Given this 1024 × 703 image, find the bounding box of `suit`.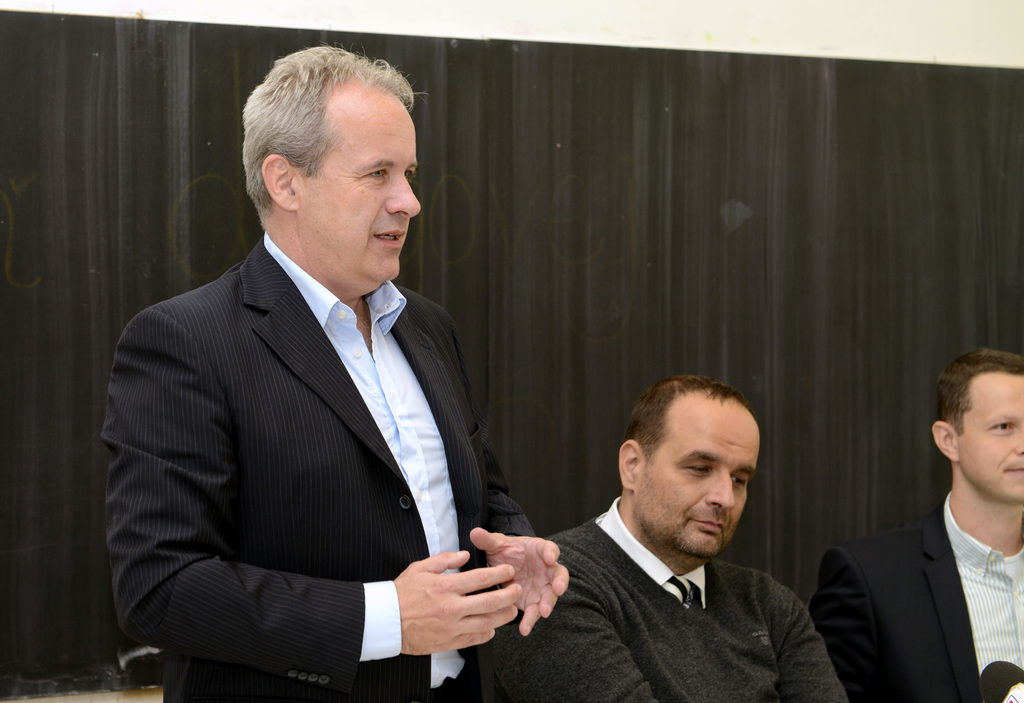
<box>100,226,540,701</box>.
